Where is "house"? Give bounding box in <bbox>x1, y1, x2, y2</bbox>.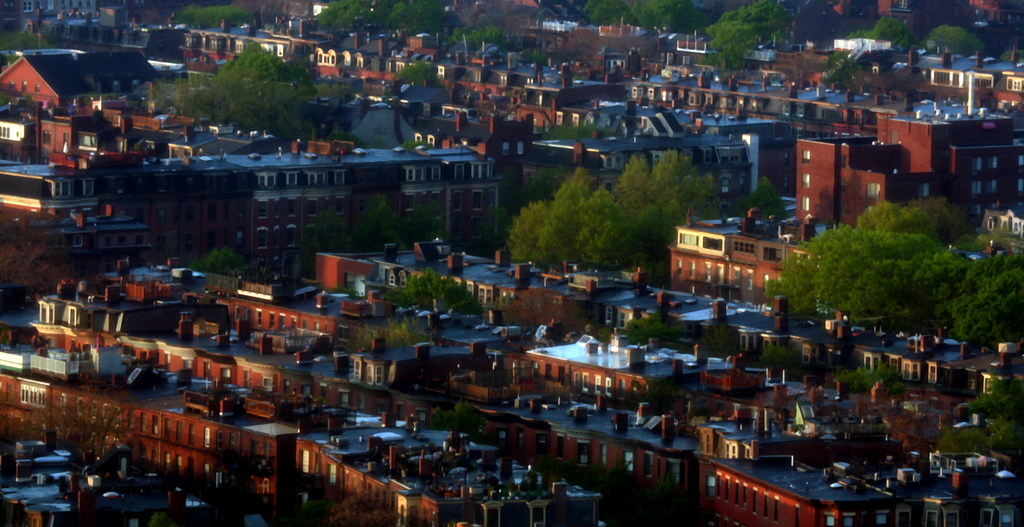
<bbox>196, 26, 233, 73</bbox>.
